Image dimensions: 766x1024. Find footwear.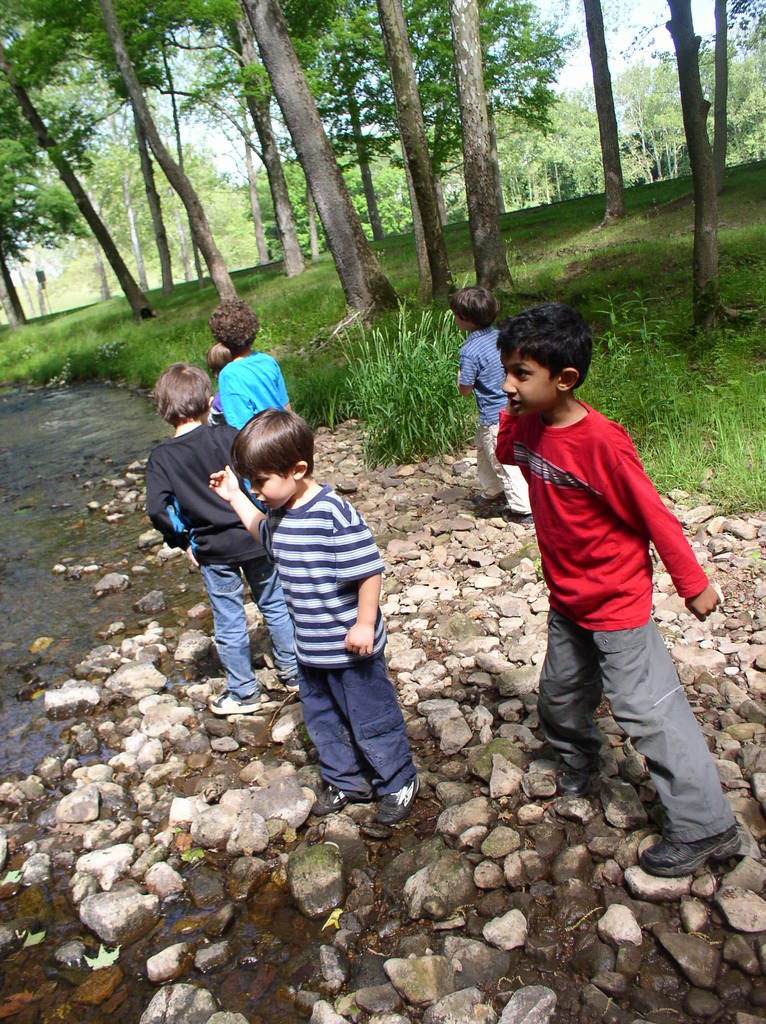
470,495,502,514.
